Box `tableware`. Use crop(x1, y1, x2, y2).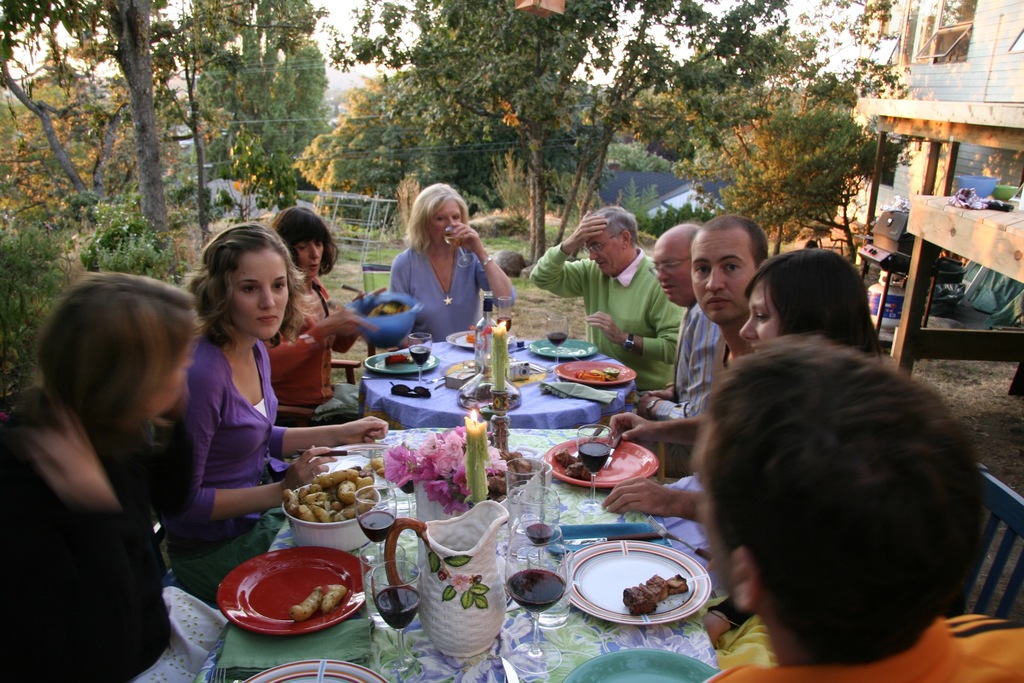
crop(362, 541, 408, 625).
